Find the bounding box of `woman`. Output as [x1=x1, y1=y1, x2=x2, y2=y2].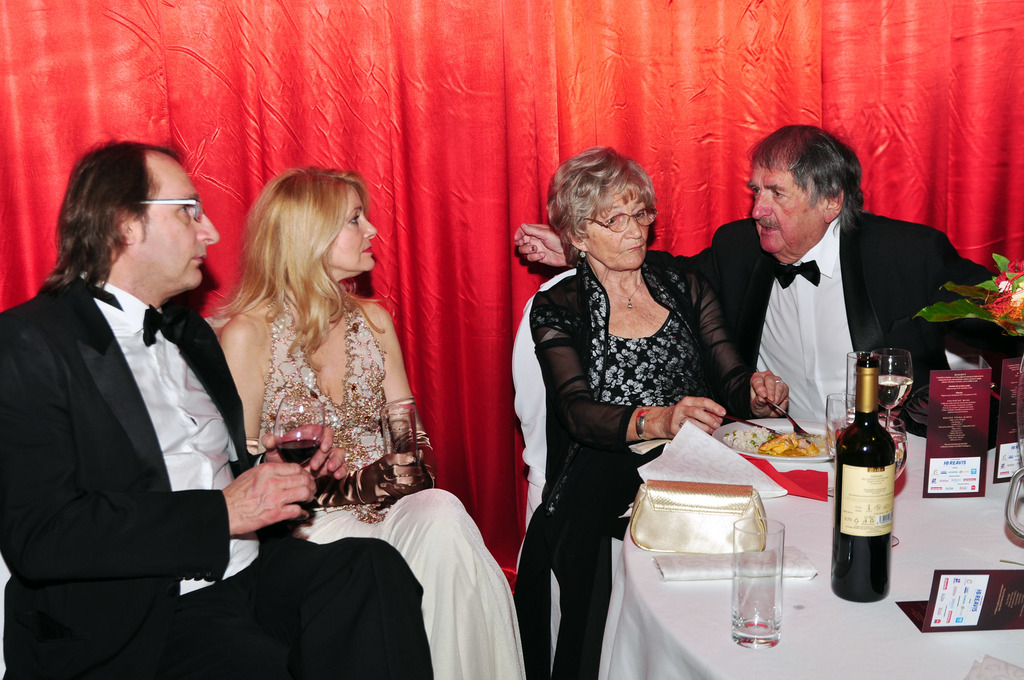
[x1=216, y1=168, x2=528, y2=679].
